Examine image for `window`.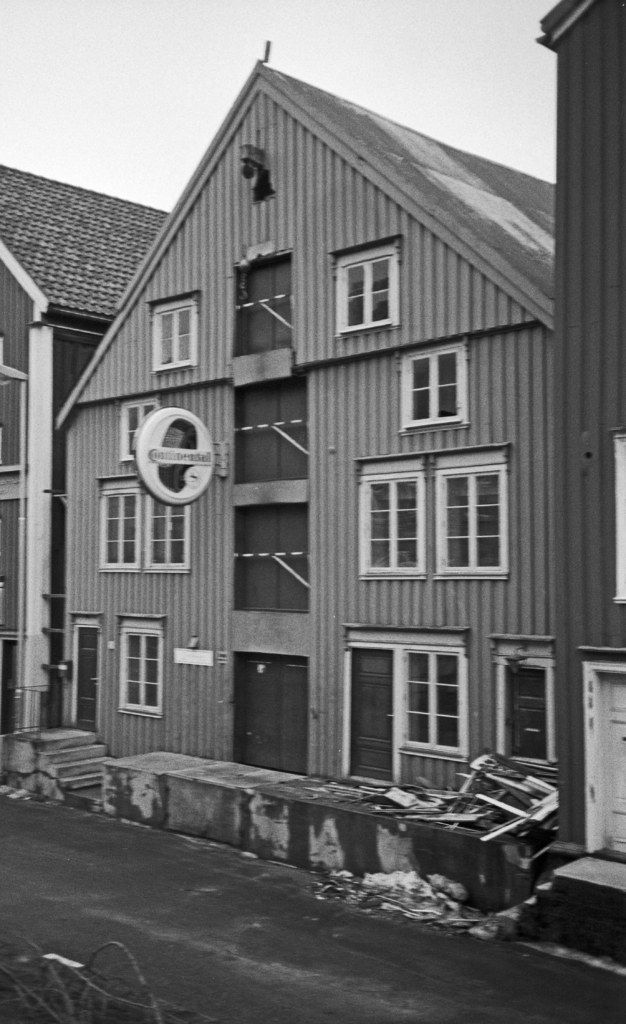
Examination result: 396,344,470,431.
